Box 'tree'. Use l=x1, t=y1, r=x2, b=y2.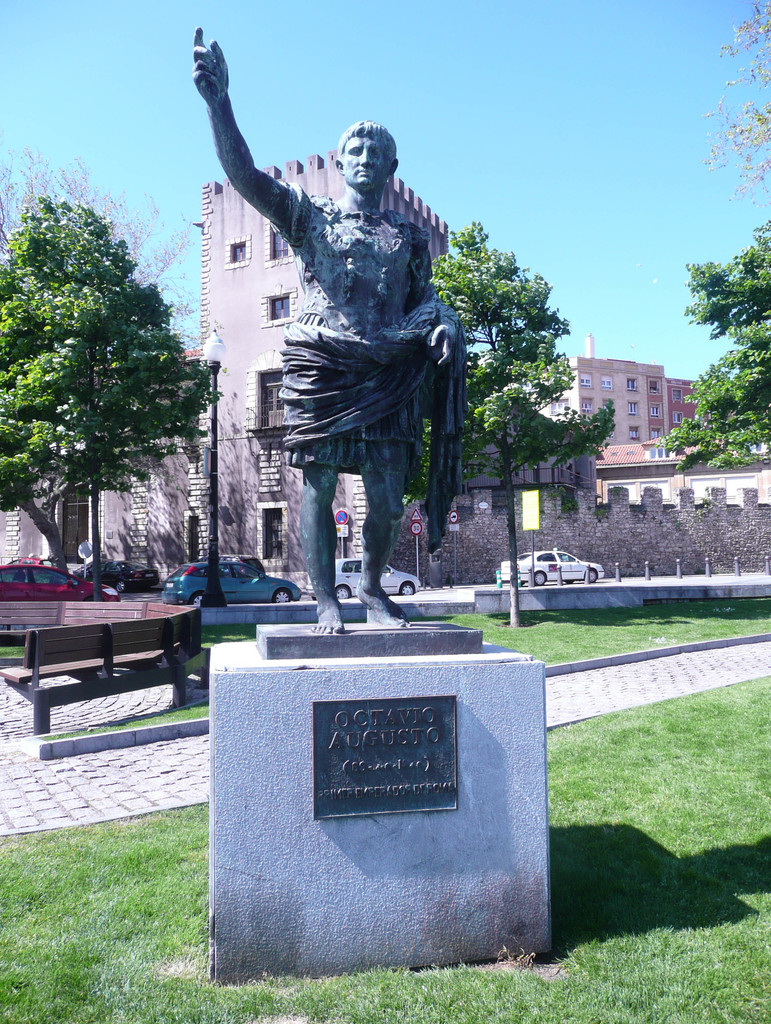
l=0, t=144, r=207, b=335.
